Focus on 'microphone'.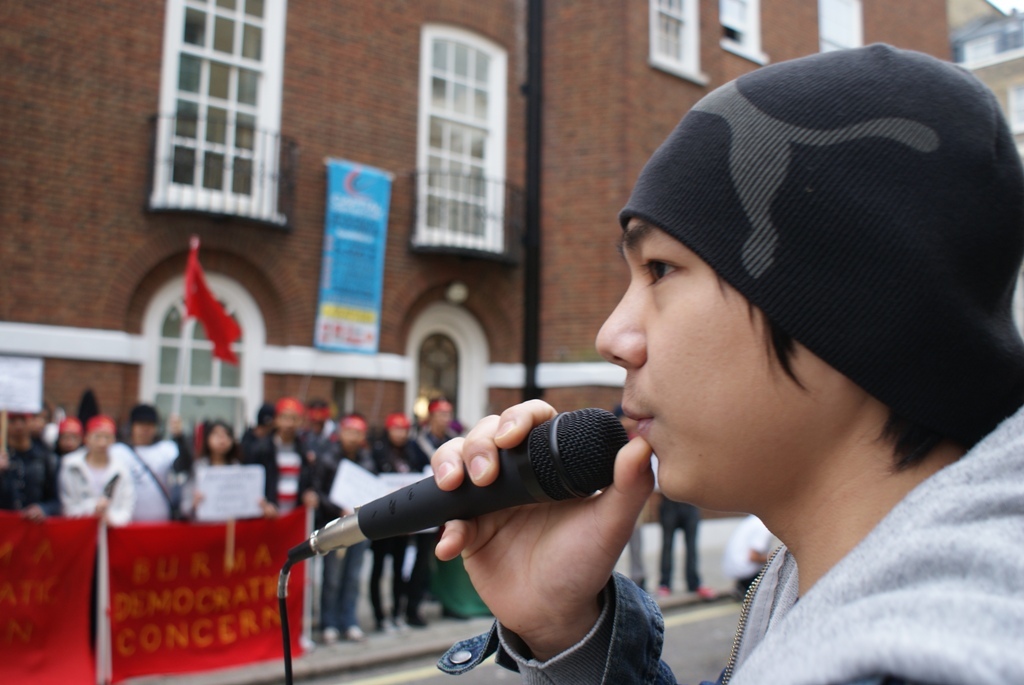
Focused at BBox(320, 414, 643, 572).
